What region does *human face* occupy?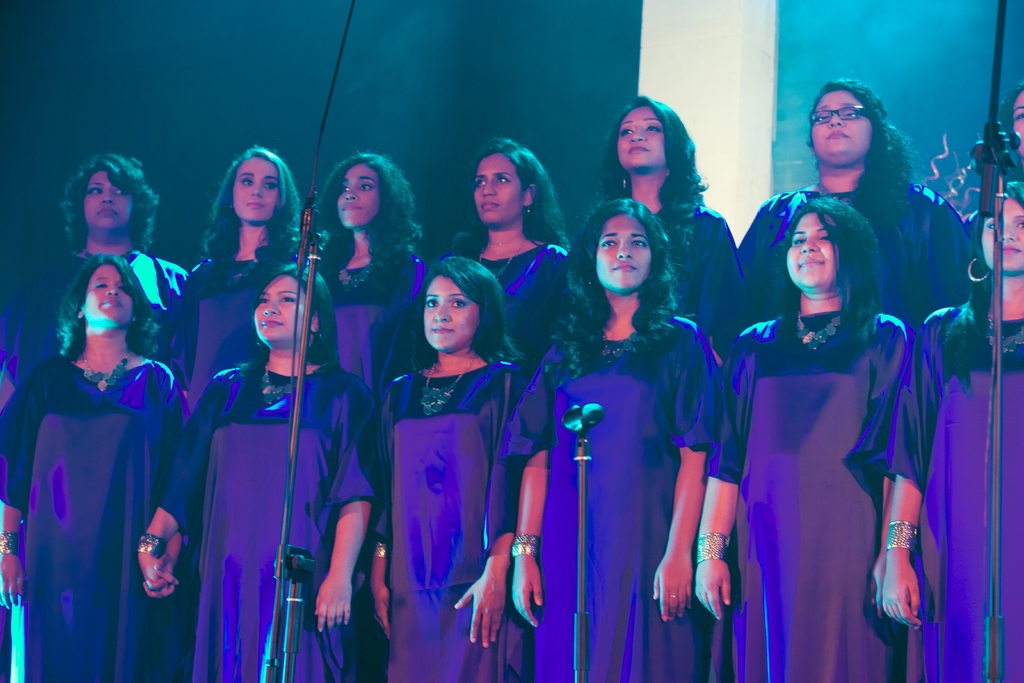
<box>78,264,137,324</box>.
